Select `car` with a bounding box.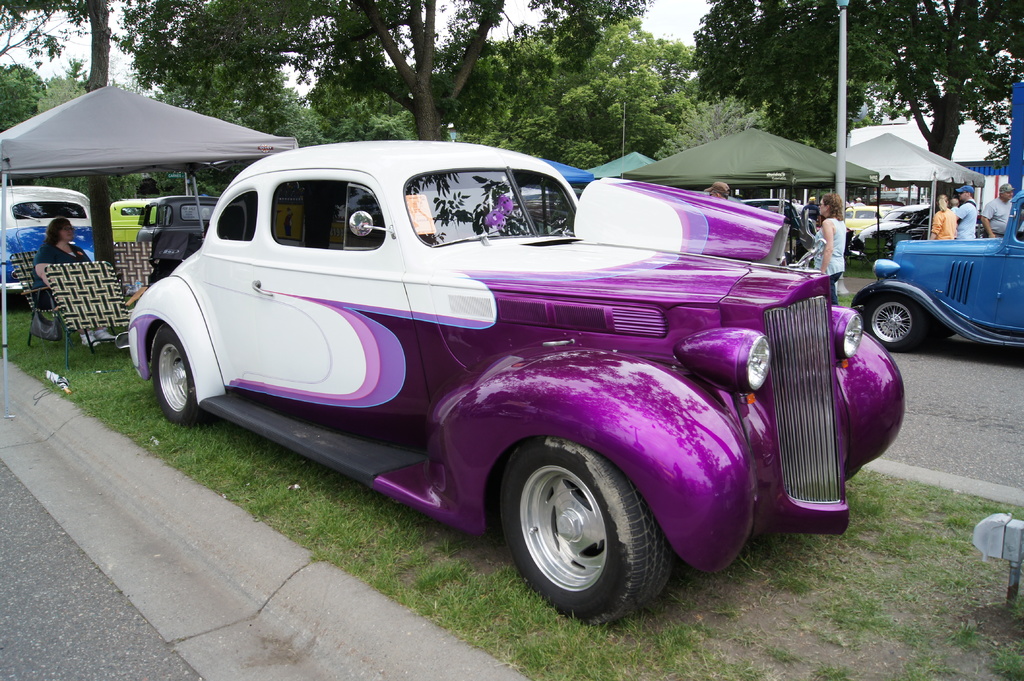
{"left": 845, "top": 206, "right": 897, "bottom": 230}.
